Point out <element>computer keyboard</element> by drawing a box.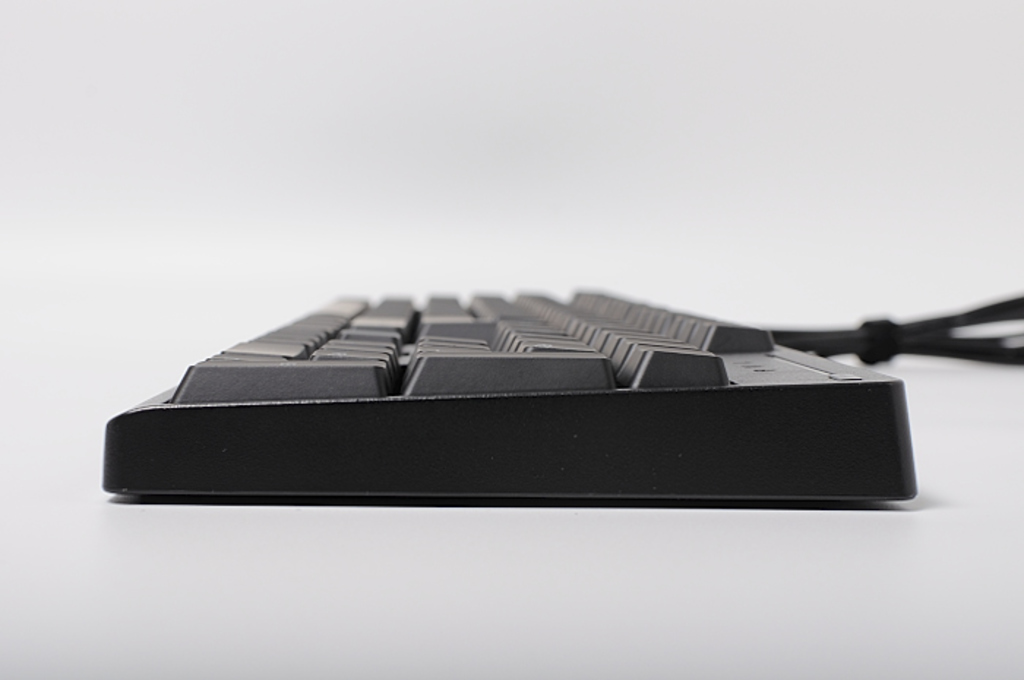
99:285:1023:502.
